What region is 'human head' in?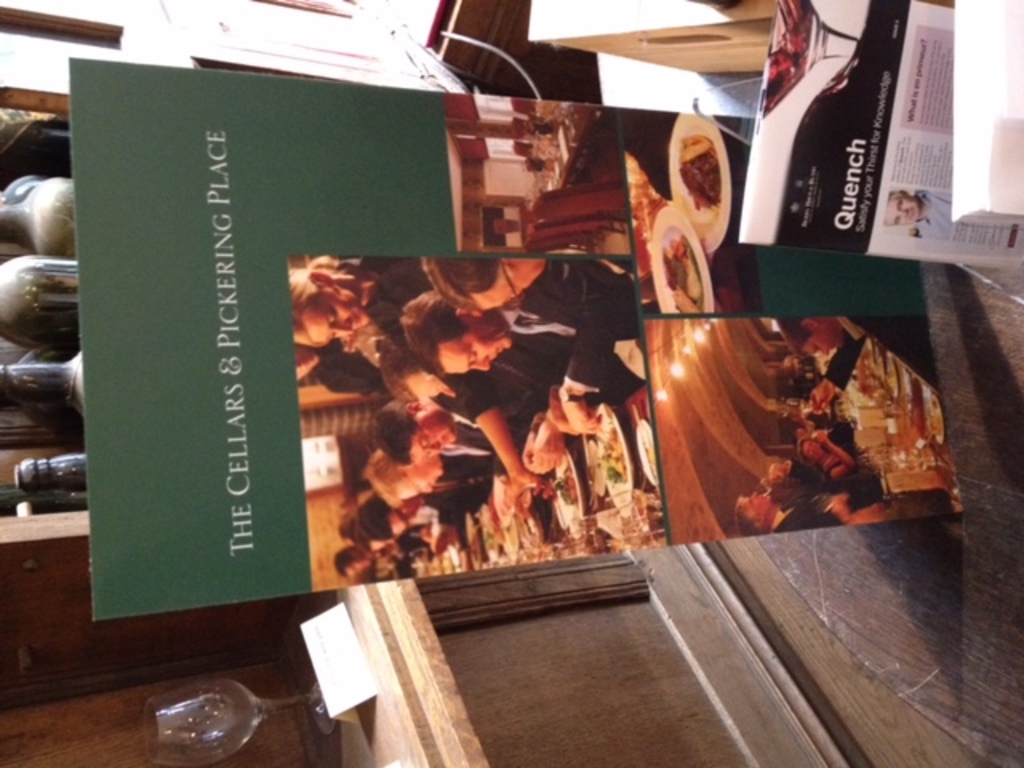
<bbox>398, 291, 514, 381</bbox>.
